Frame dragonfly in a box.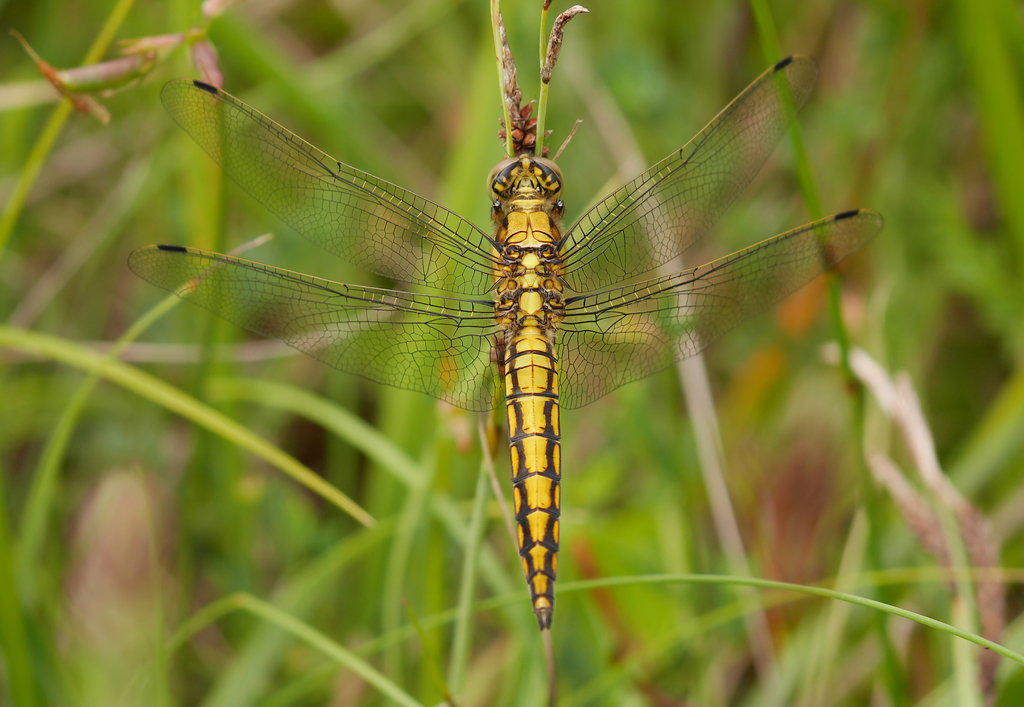
[x1=126, y1=53, x2=884, y2=644].
